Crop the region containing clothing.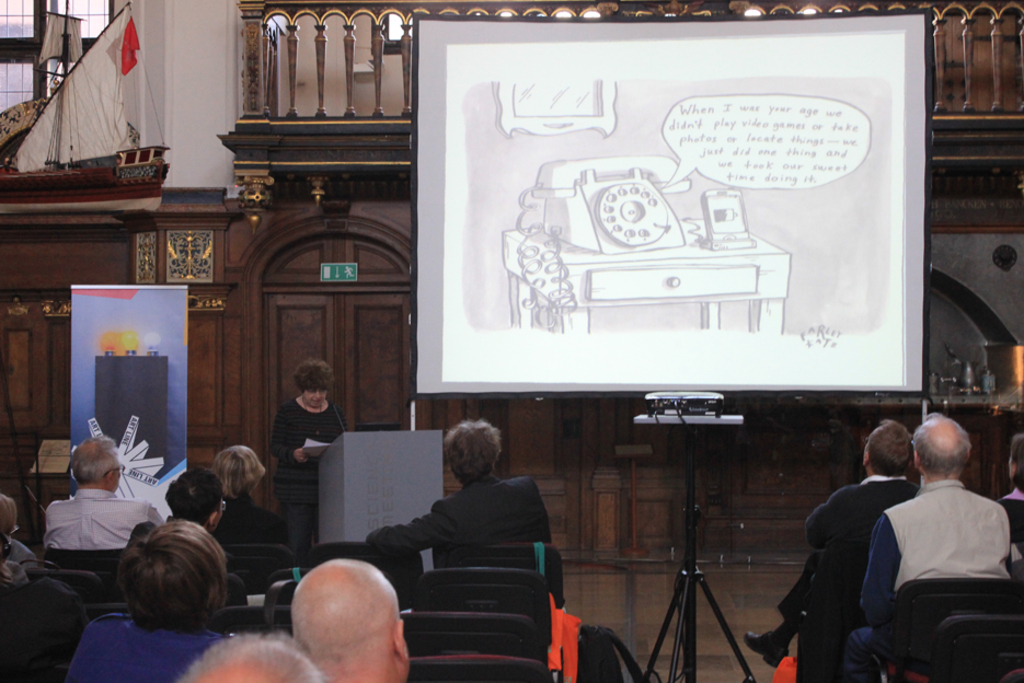
Crop region: 284 400 348 507.
